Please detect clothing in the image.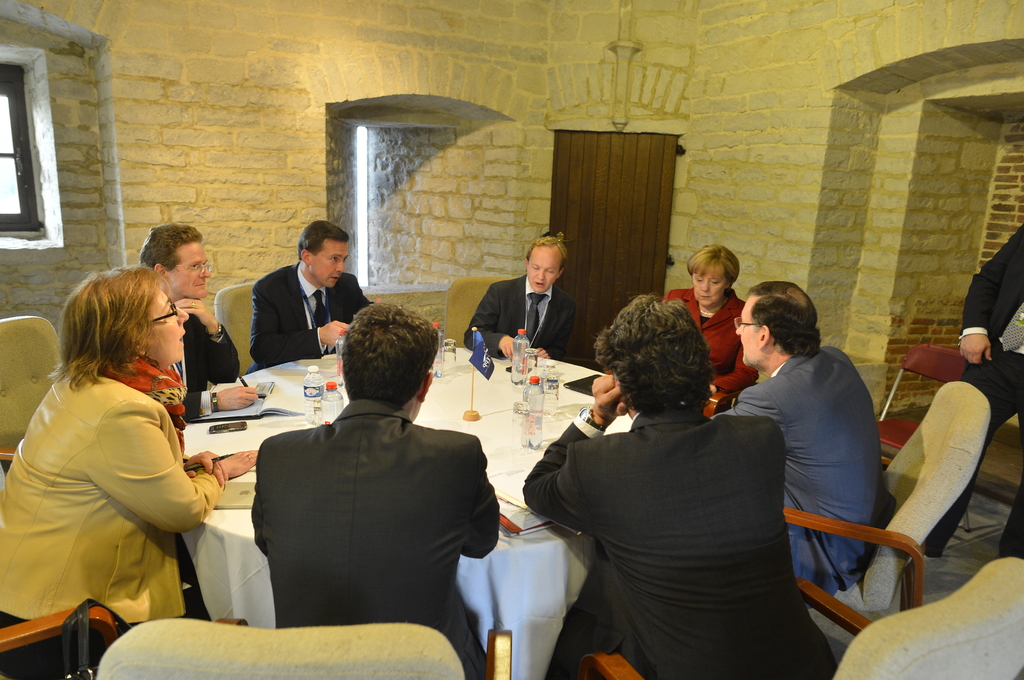
253,267,368,376.
